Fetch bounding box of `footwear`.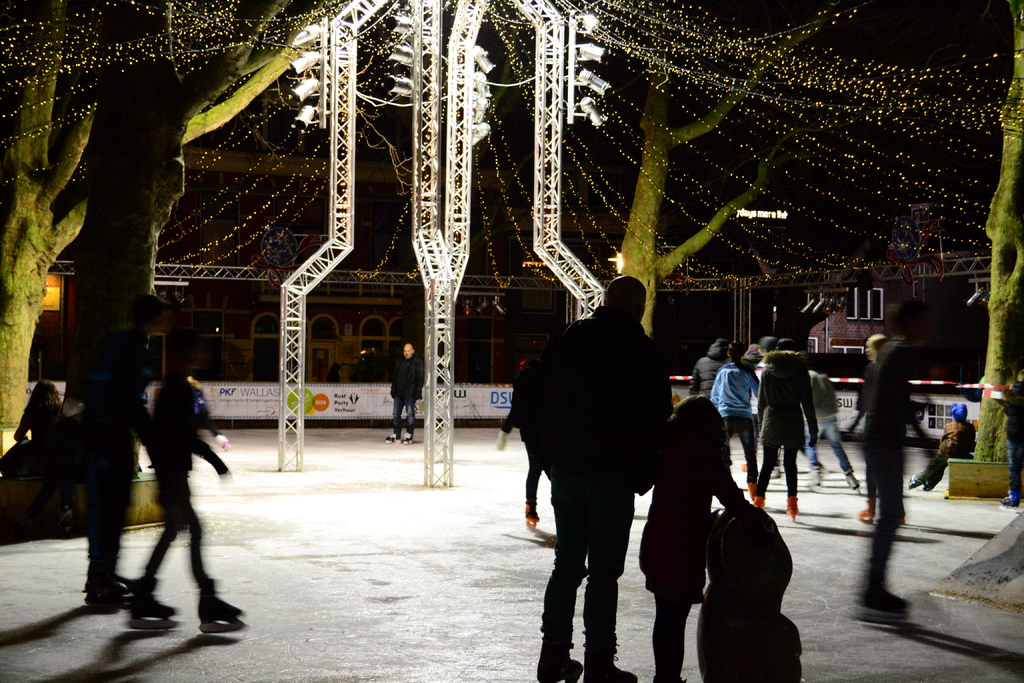
Bbox: crop(653, 660, 689, 682).
